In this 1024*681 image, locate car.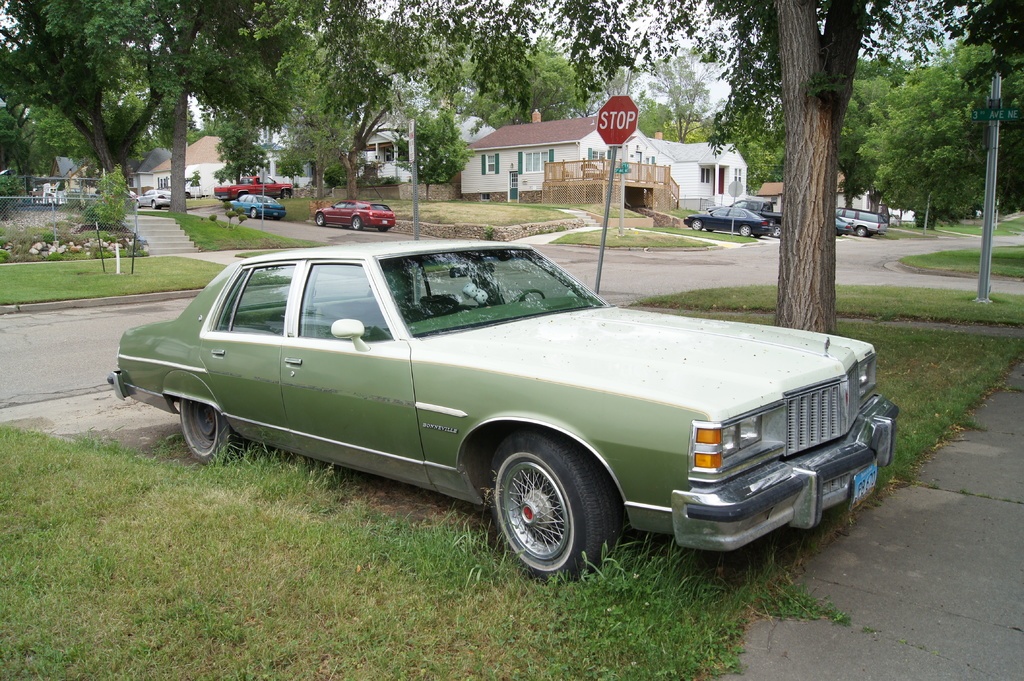
Bounding box: pyautogui.locateOnScreen(217, 177, 292, 193).
